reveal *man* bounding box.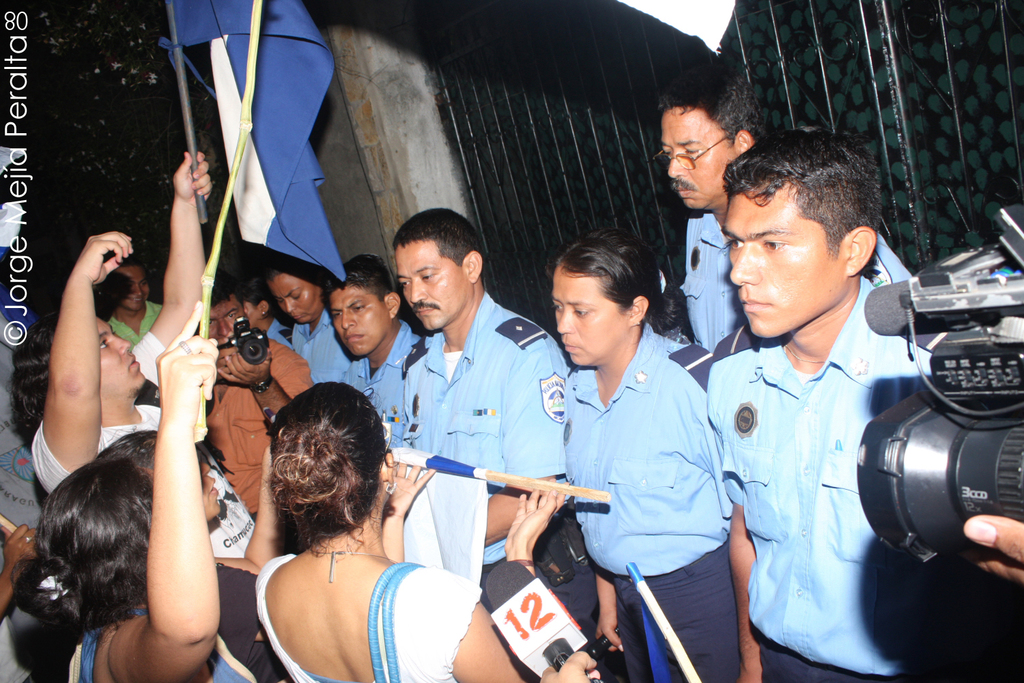
Revealed: crop(105, 257, 162, 352).
